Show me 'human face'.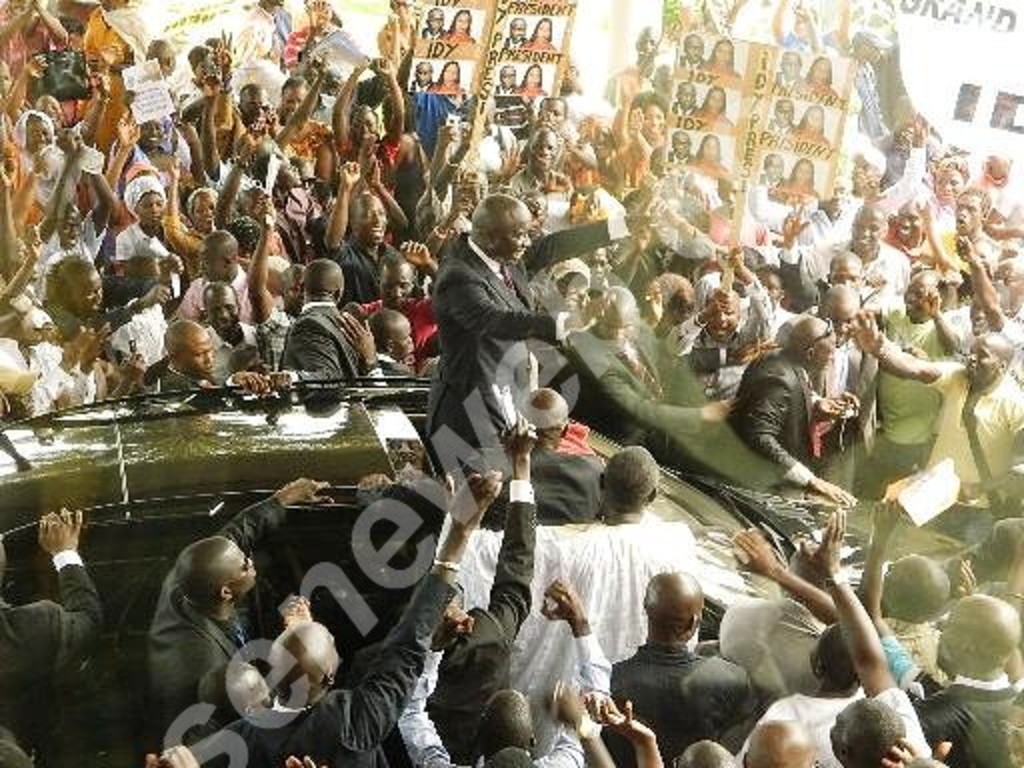
'human face' is here: {"x1": 288, "y1": 88, "x2": 302, "y2": 108}.
